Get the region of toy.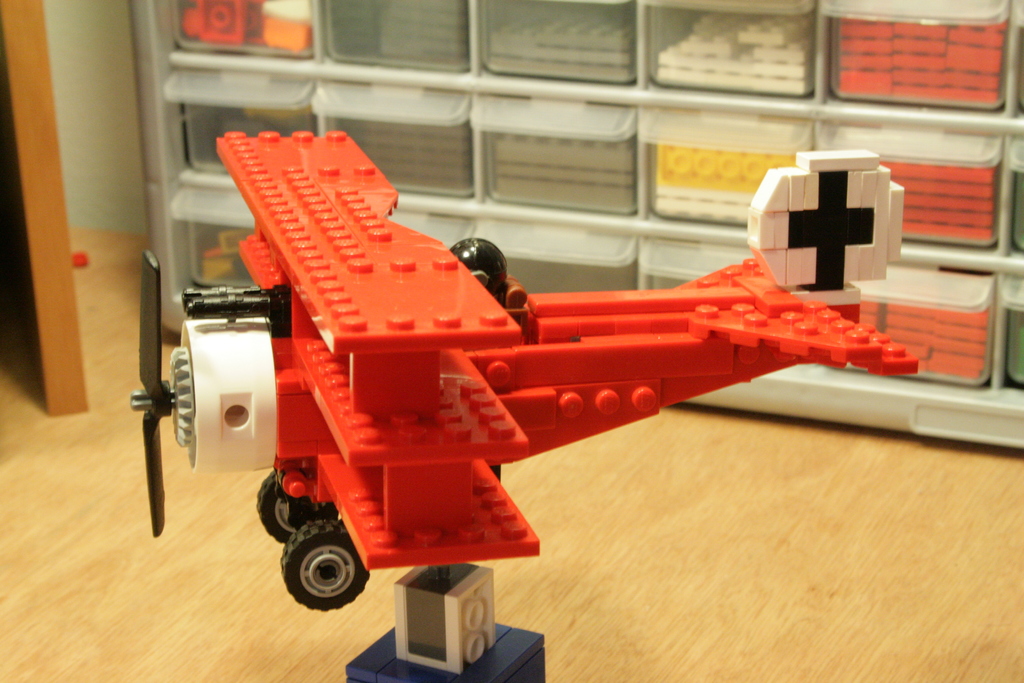
x1=381, y1=0, x2=467, y2=60.
